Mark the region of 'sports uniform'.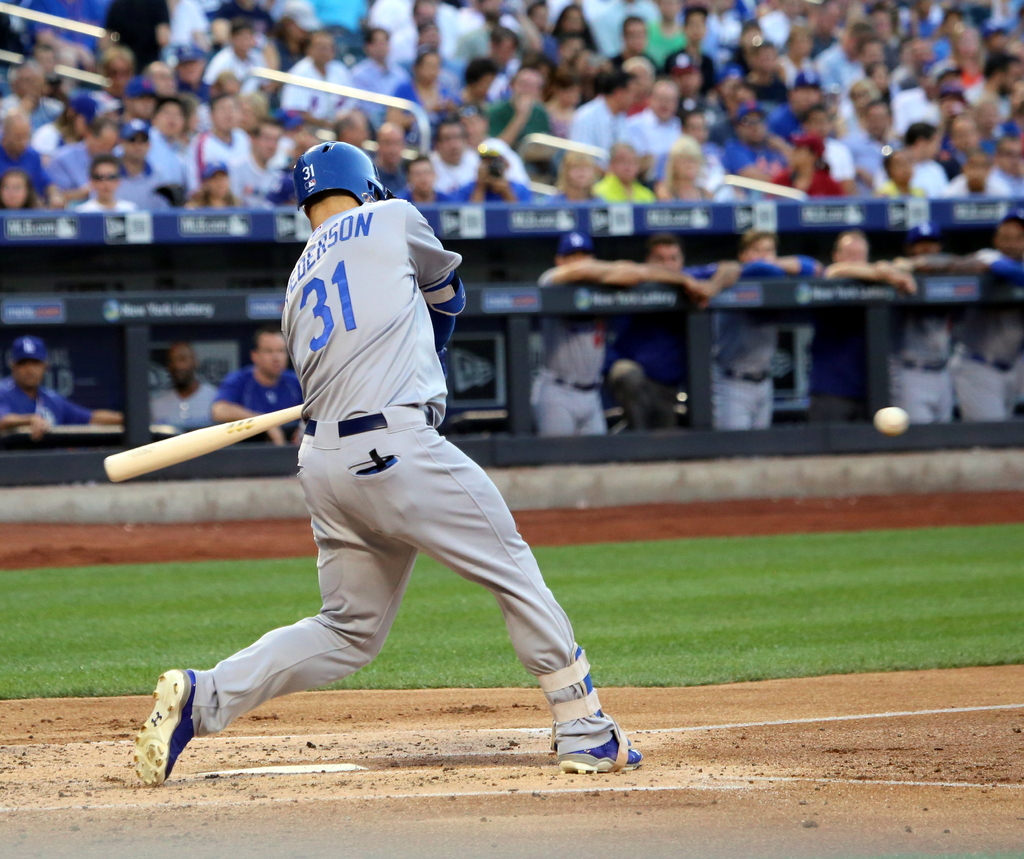
Region: [x1=118, y1=119, x2=165, y2=205].
